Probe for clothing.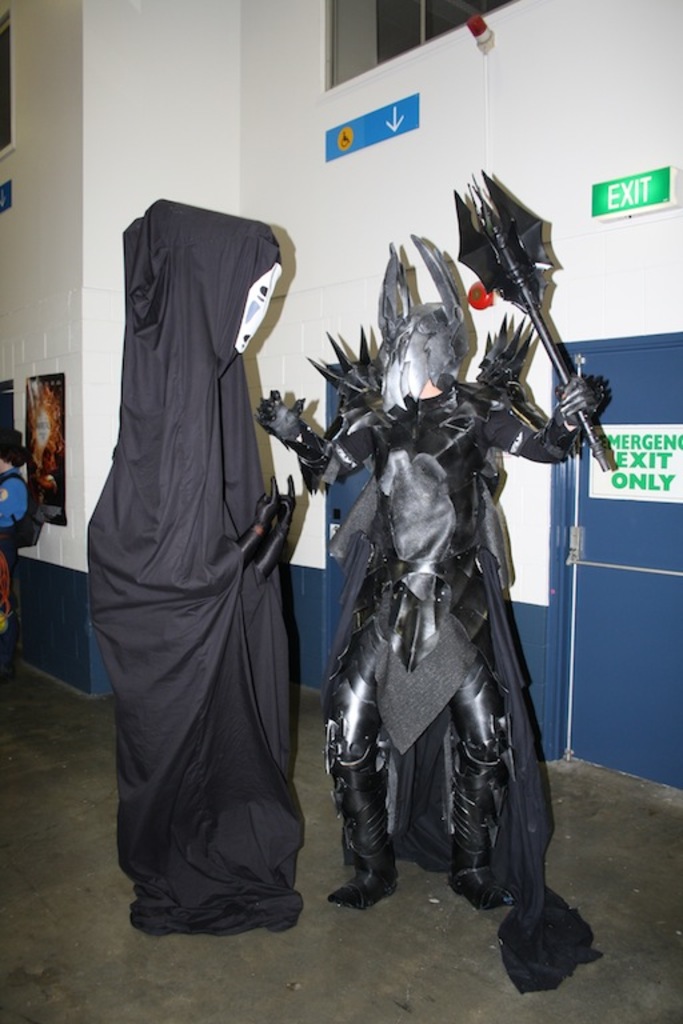
Probe result: box(83, 188, 305, 933).
